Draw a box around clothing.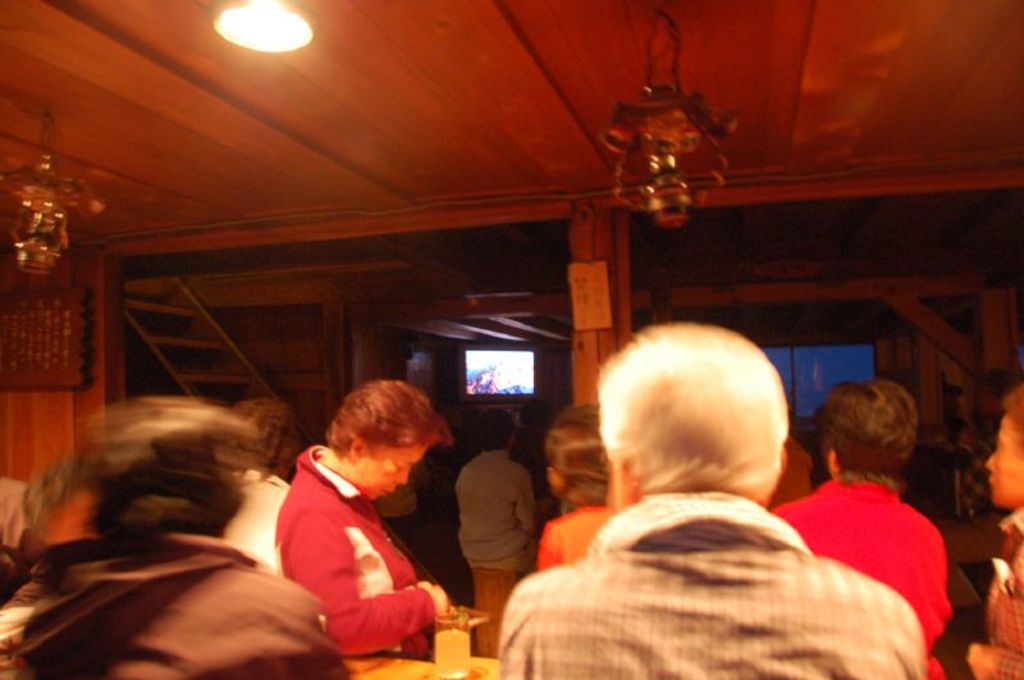
(x1=532, y1=503, x2=612, y2=578).
